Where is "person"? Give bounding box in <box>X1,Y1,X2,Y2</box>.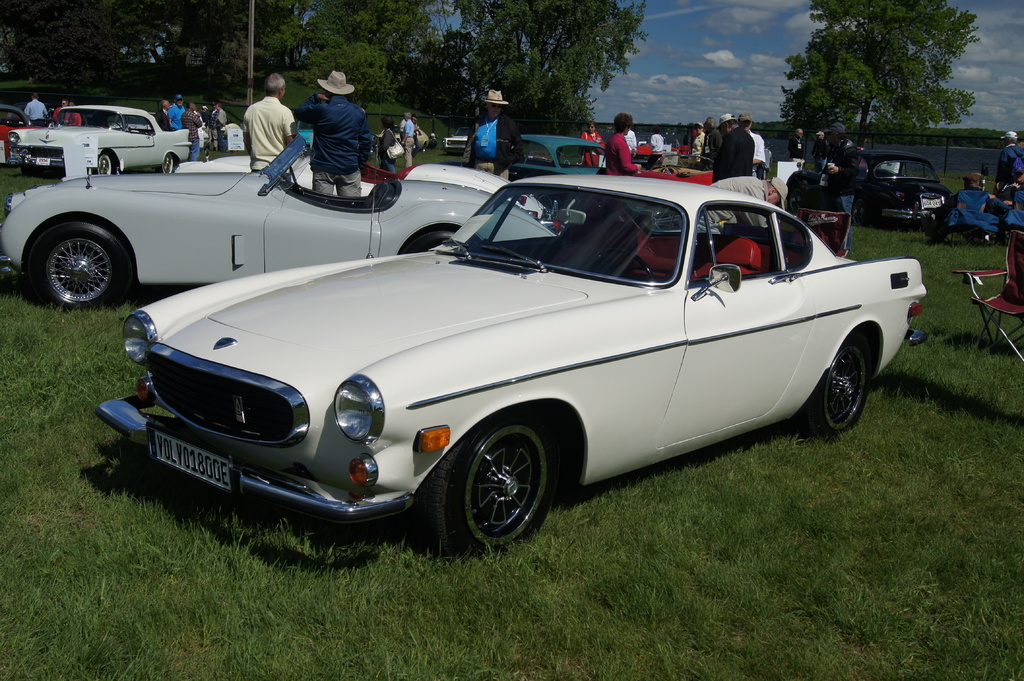
<box>650,127,664,150</box>.
